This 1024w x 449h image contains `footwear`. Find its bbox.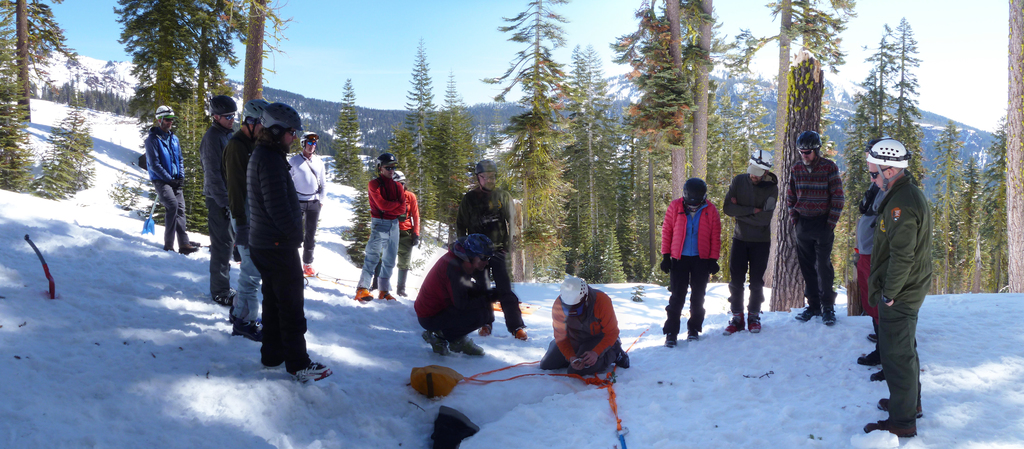
left=378, top=290, right=397, bottom=304.
